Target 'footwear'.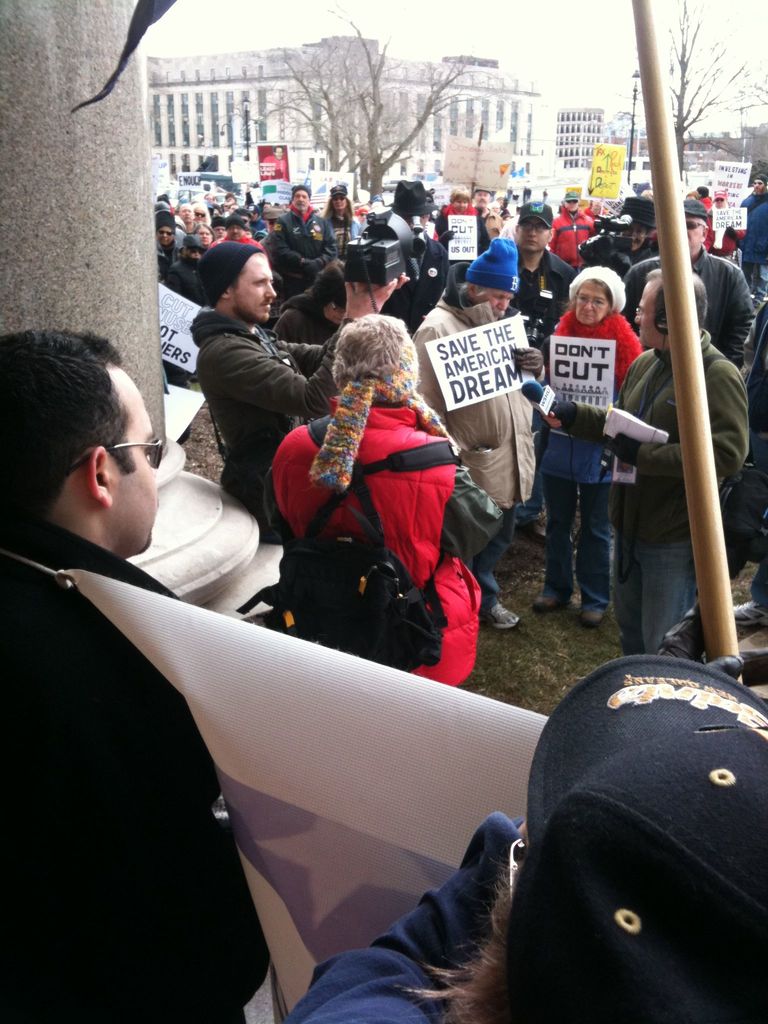
Target region: BBox(534, 597, 562, 612).
